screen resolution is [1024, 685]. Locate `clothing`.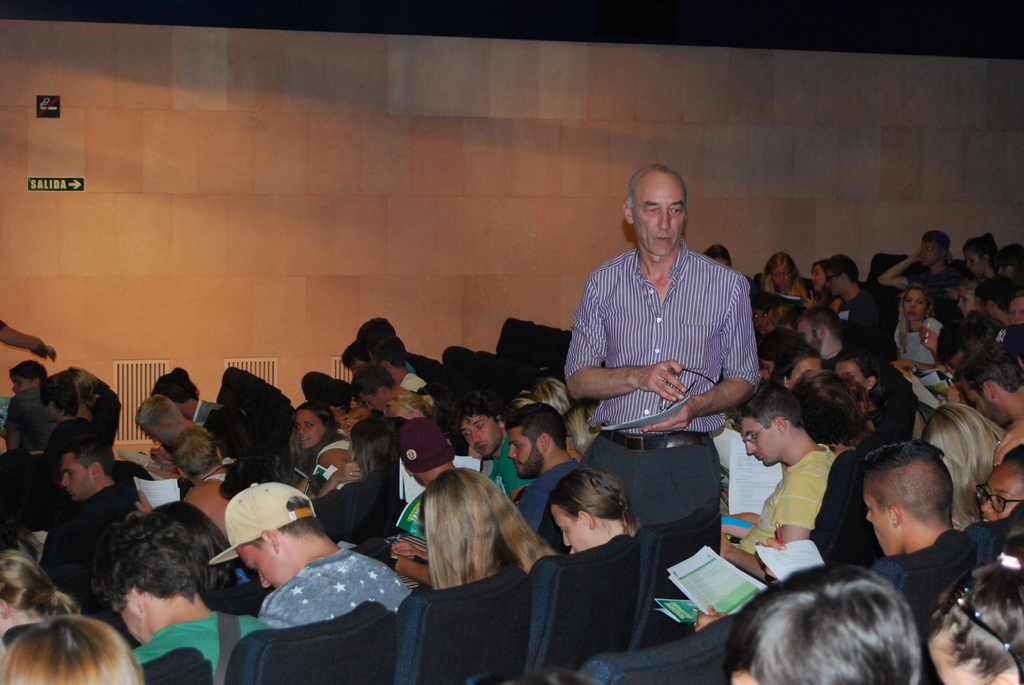
select_region(492, 436, 535, 505).
